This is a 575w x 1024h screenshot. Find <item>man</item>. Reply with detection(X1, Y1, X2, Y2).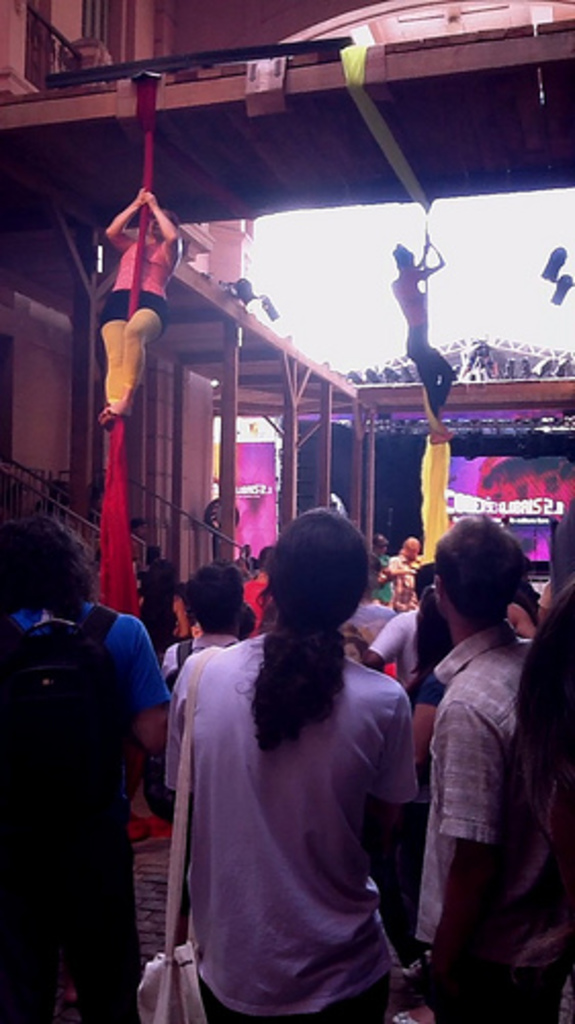
detection(8, 512, 170, 1014).
